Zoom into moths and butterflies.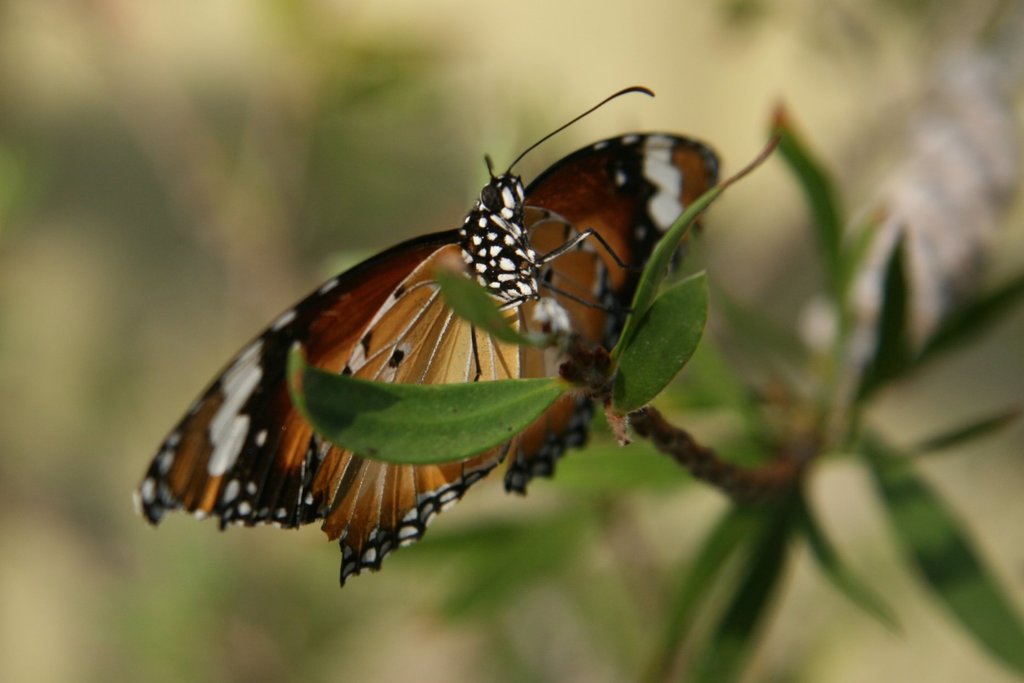
Zoom target: box(132, 79, 726, 591).
